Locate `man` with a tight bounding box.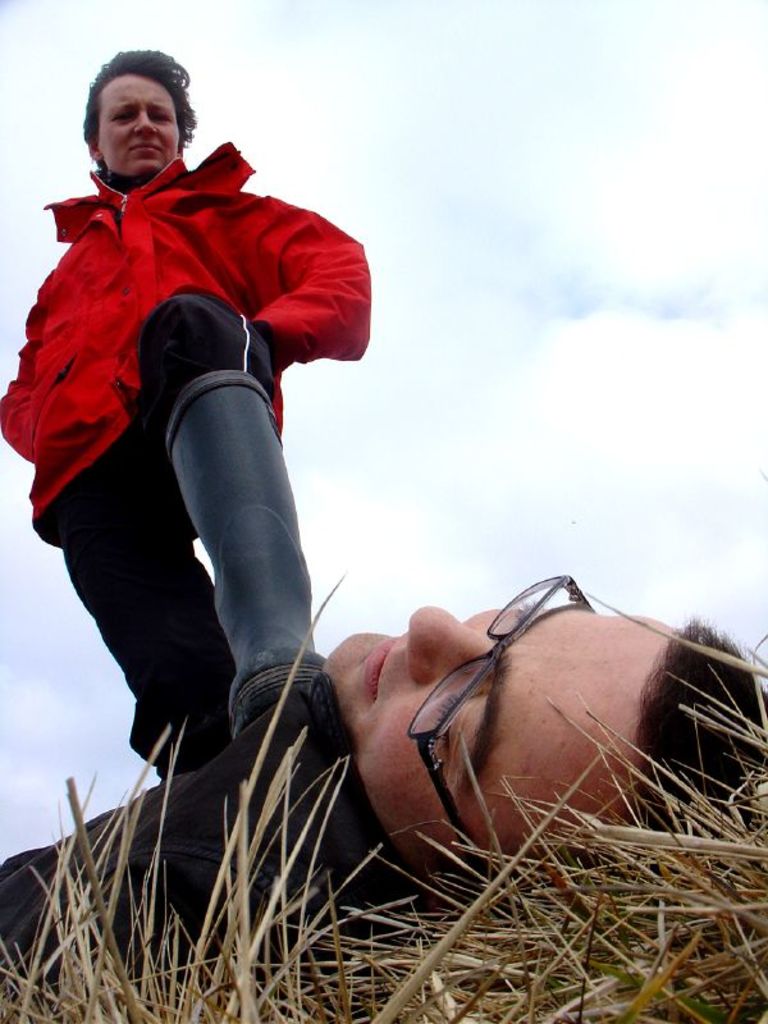
(left=0, top=577, right=767, bottom=1023).
